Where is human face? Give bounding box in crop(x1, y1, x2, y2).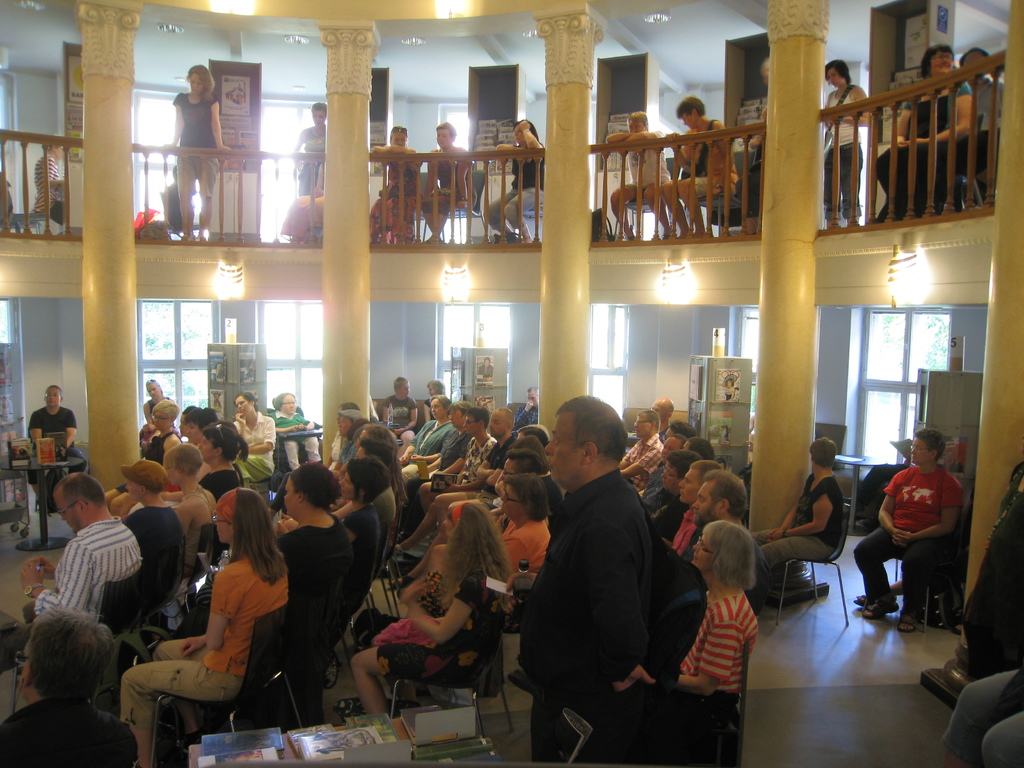
crop(45, 390, 59, 407).
